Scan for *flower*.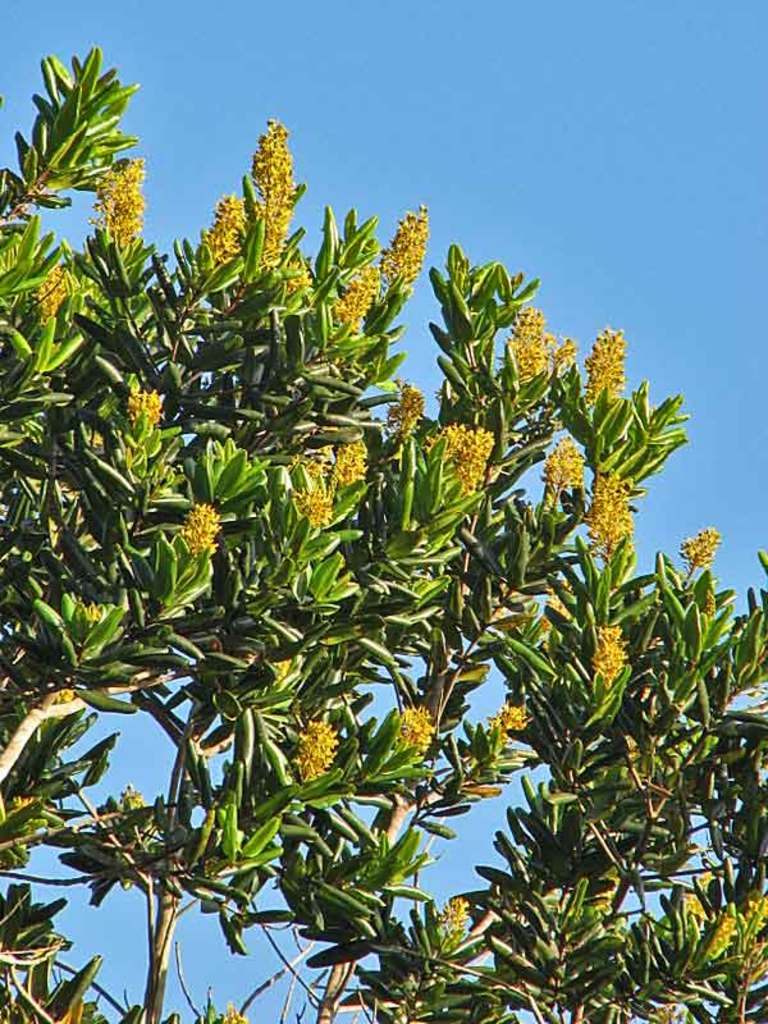
Scan result: rect(538, 584, 573, 627).
